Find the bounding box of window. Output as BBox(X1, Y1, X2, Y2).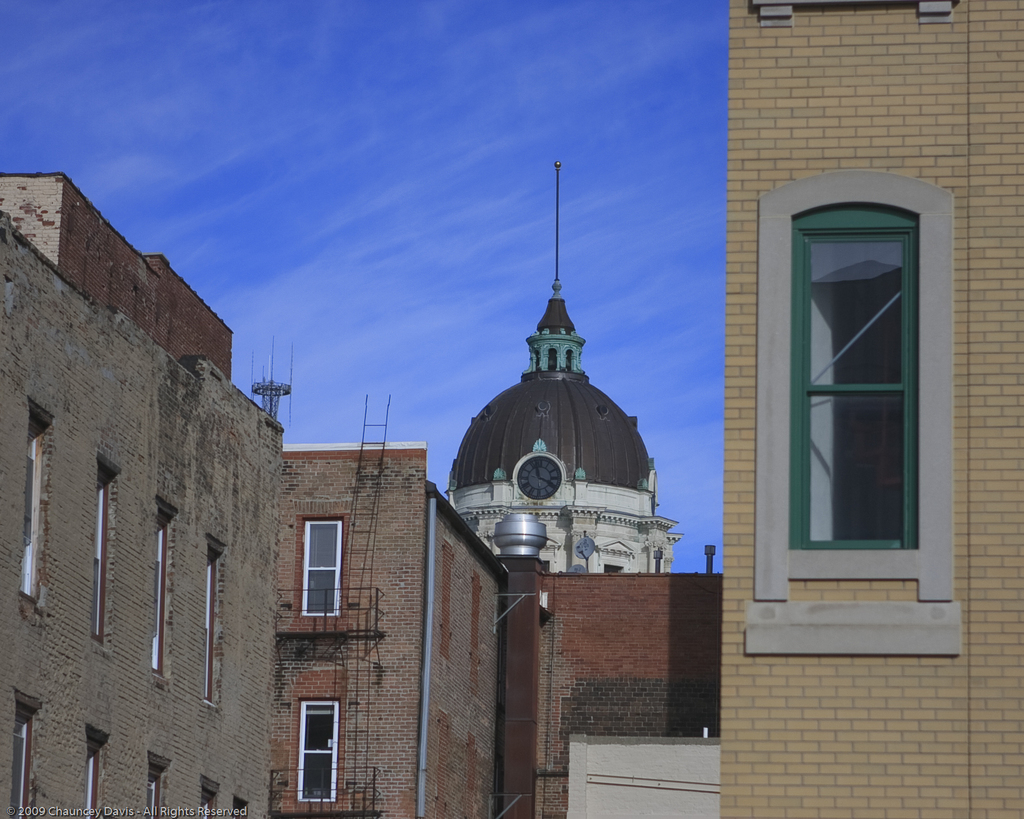
BBox(298, 523, 340, 615).
